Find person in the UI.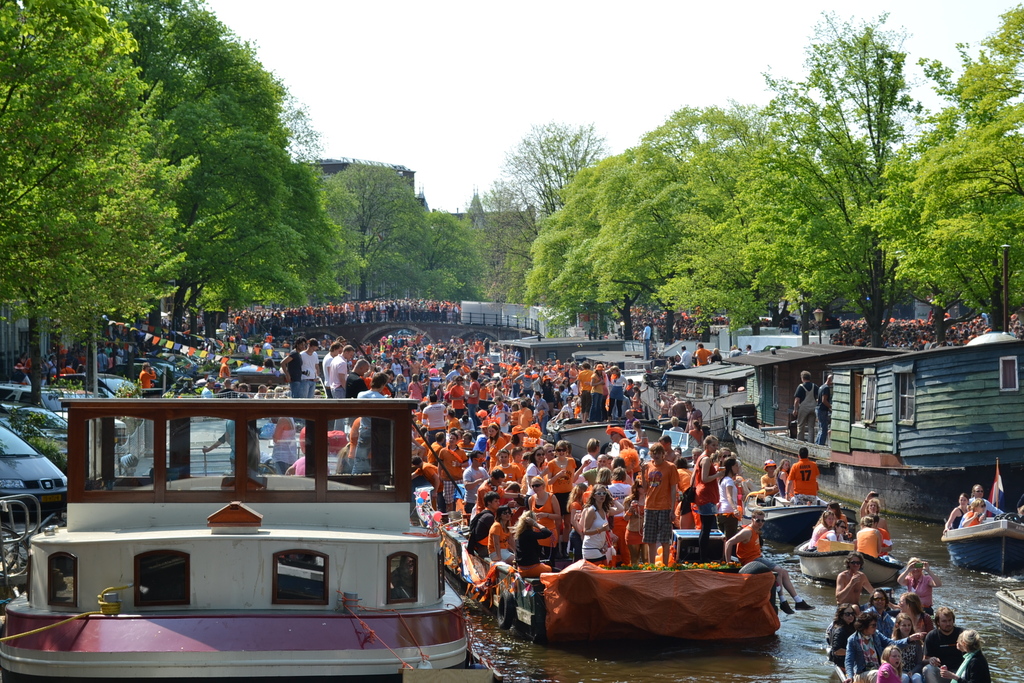
UI element at bbox=(958, 495, 991, 529).
